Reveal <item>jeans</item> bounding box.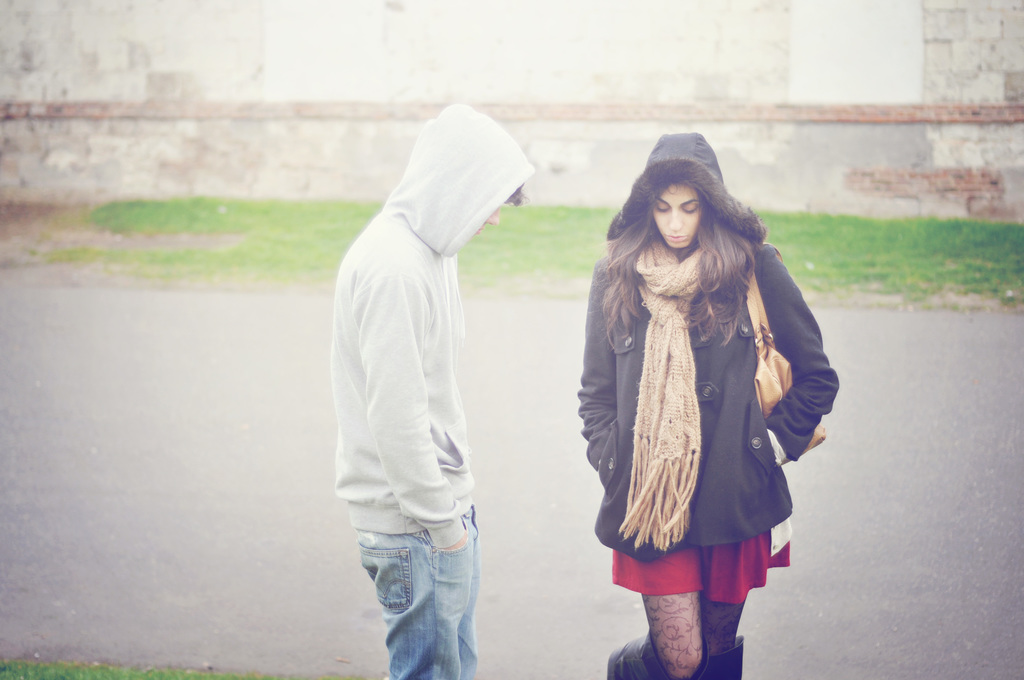
Revealed: 360,514,496,672.
